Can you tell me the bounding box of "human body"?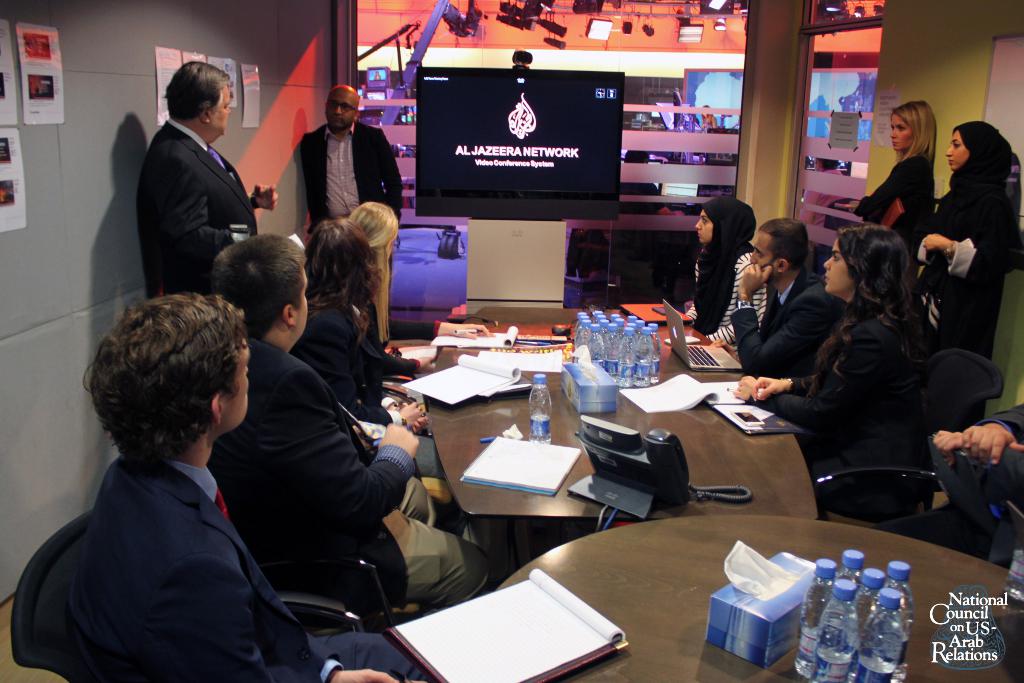
crop(206, 339, 499, 612).
